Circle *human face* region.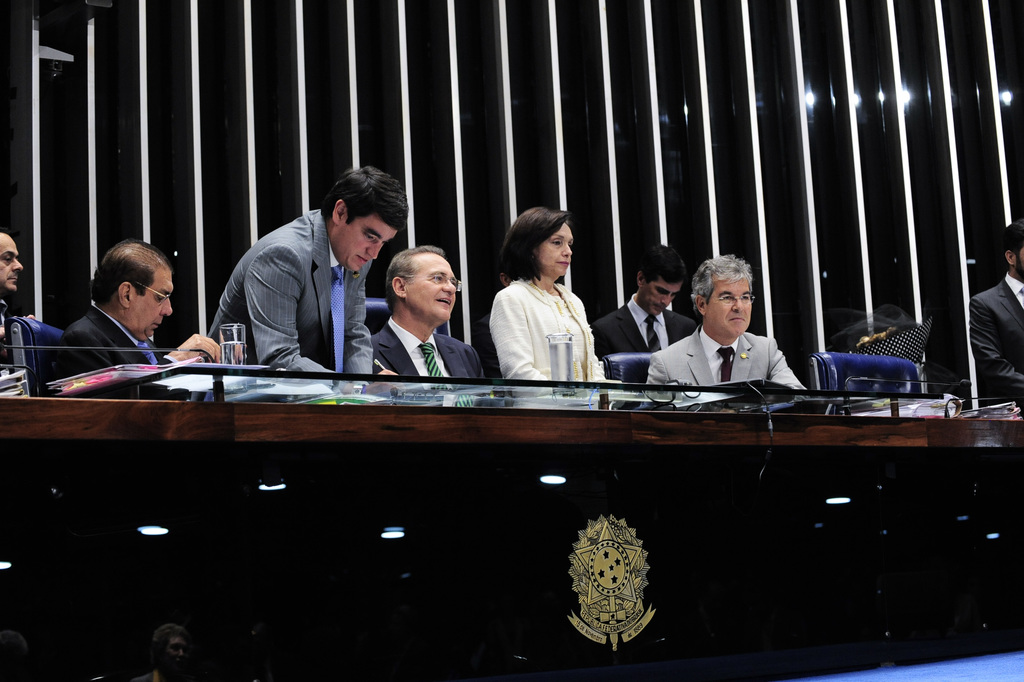
Region: box(541, 222, 575, 279).
